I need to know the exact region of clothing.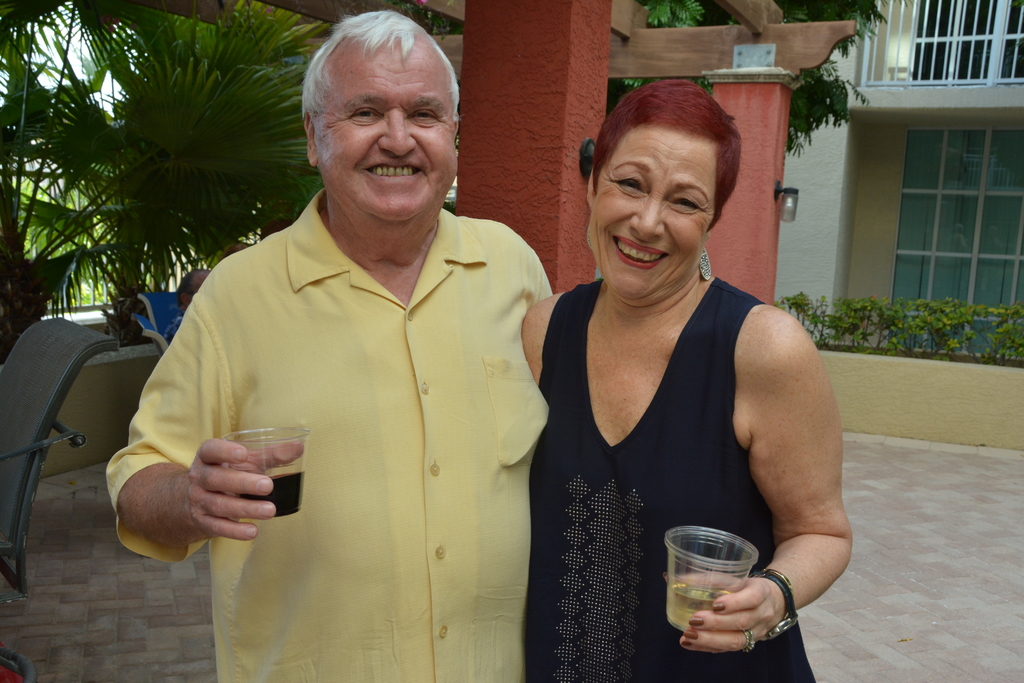
Region: 517,273,817,682.
